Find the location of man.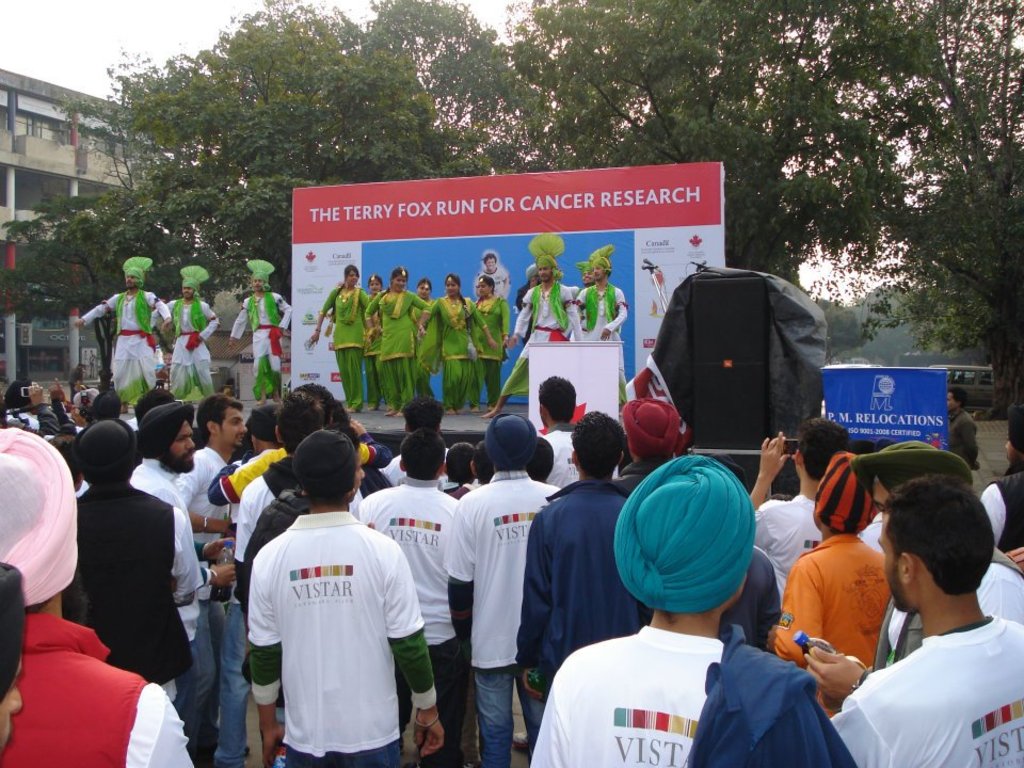
Location: {"x1": 978, "y1": 404, "x2": 1020, "y2": 556}.
